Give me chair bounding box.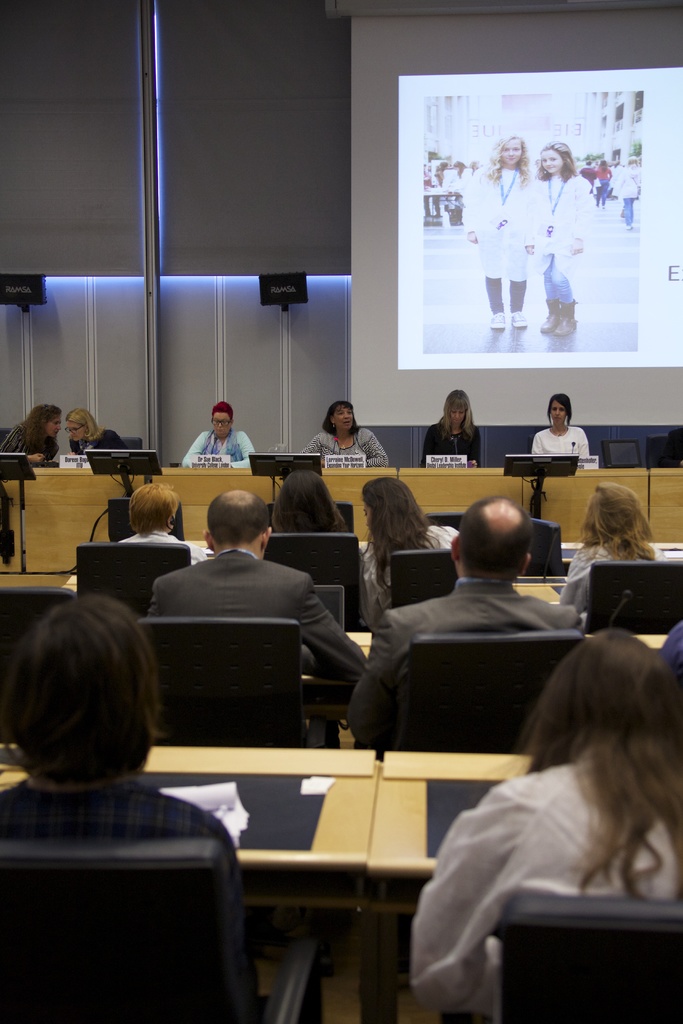
{"left": 120, "top": 438, "right": 139, "bottom": 451}.
